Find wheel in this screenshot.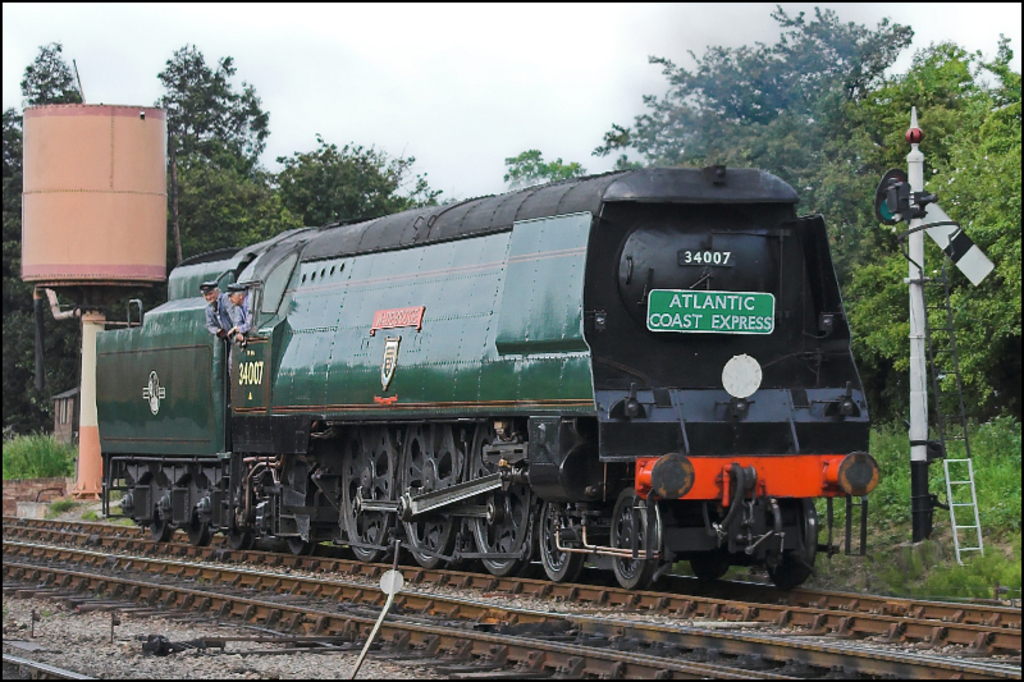
The bounding box for wheel is box(389, 420, 466, 572).
